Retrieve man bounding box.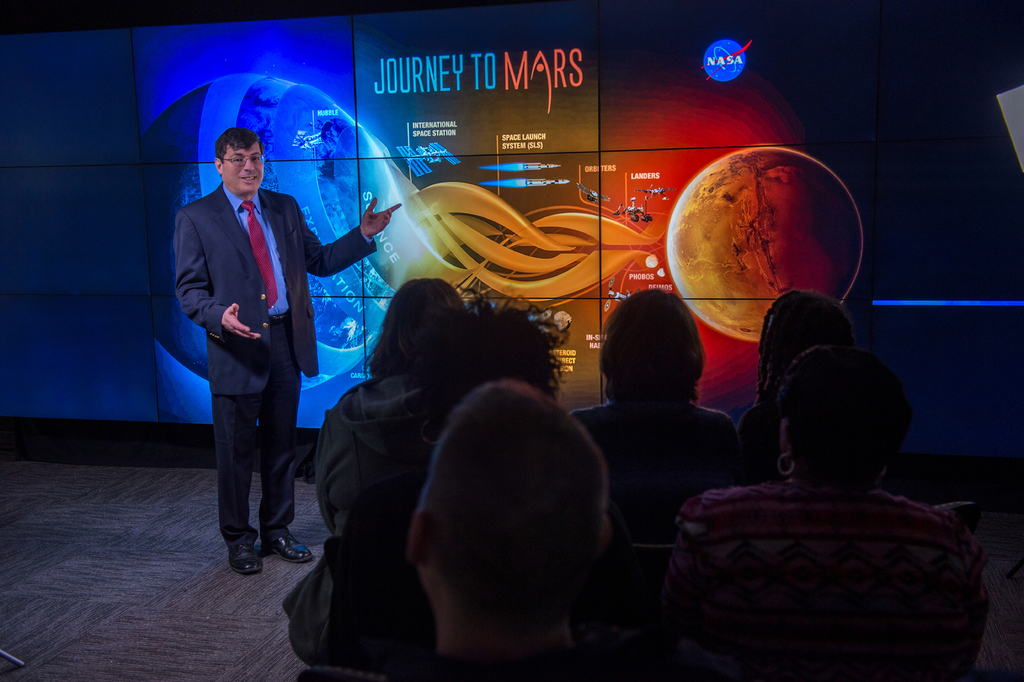
Bounding box: BBox(399, 374, 619, 681).
